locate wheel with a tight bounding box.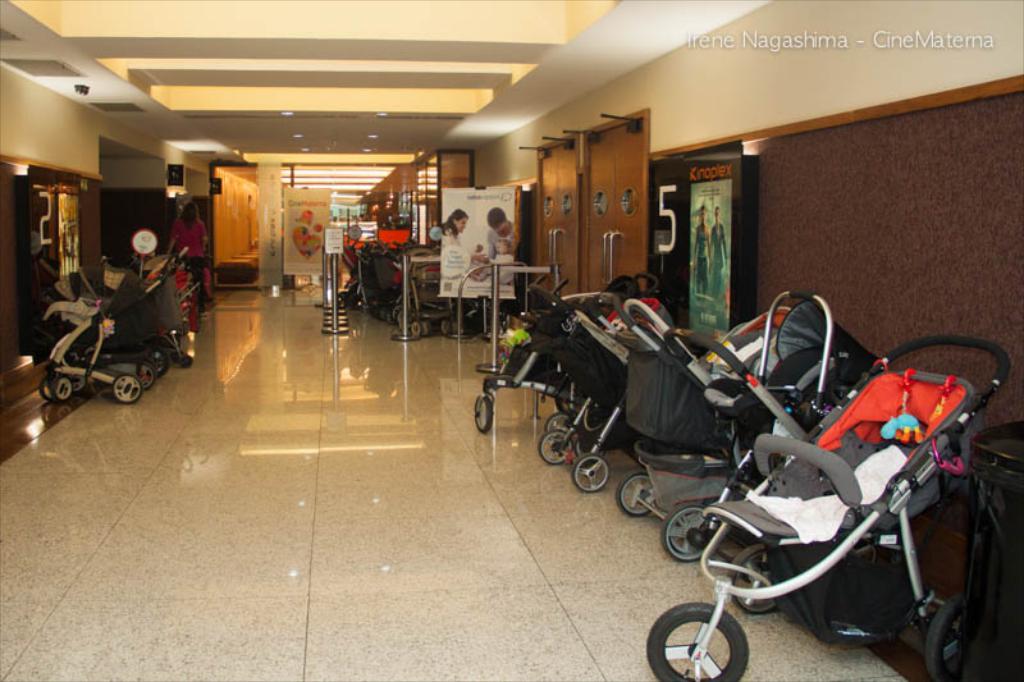
bbox=[660, 500, 716, 560].
